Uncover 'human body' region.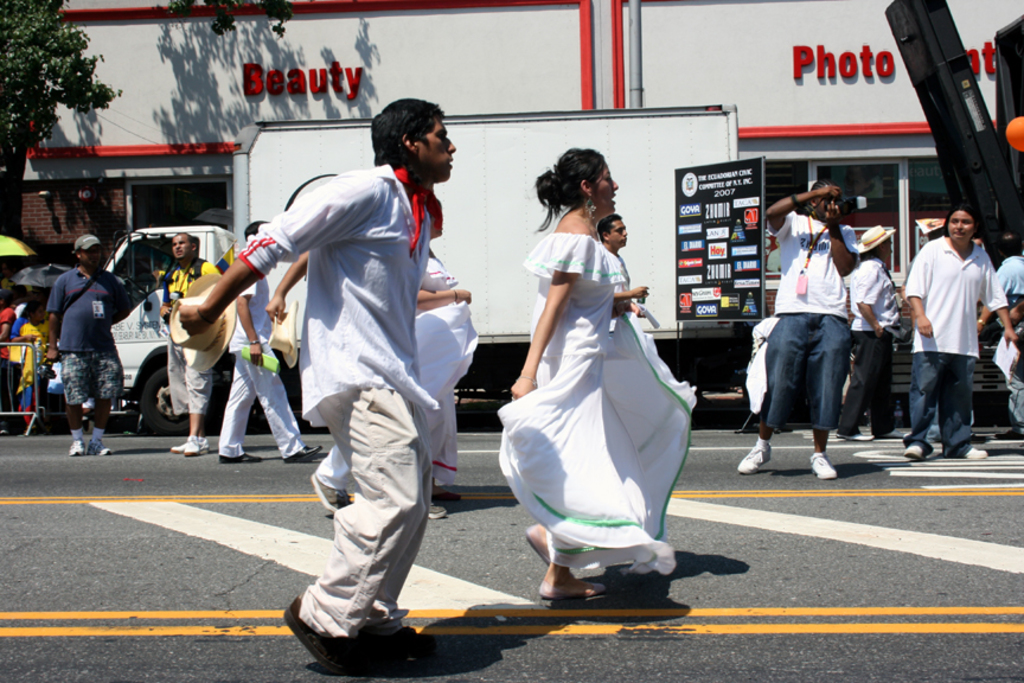
Uncovered: box(415, 198, 476, 515).
